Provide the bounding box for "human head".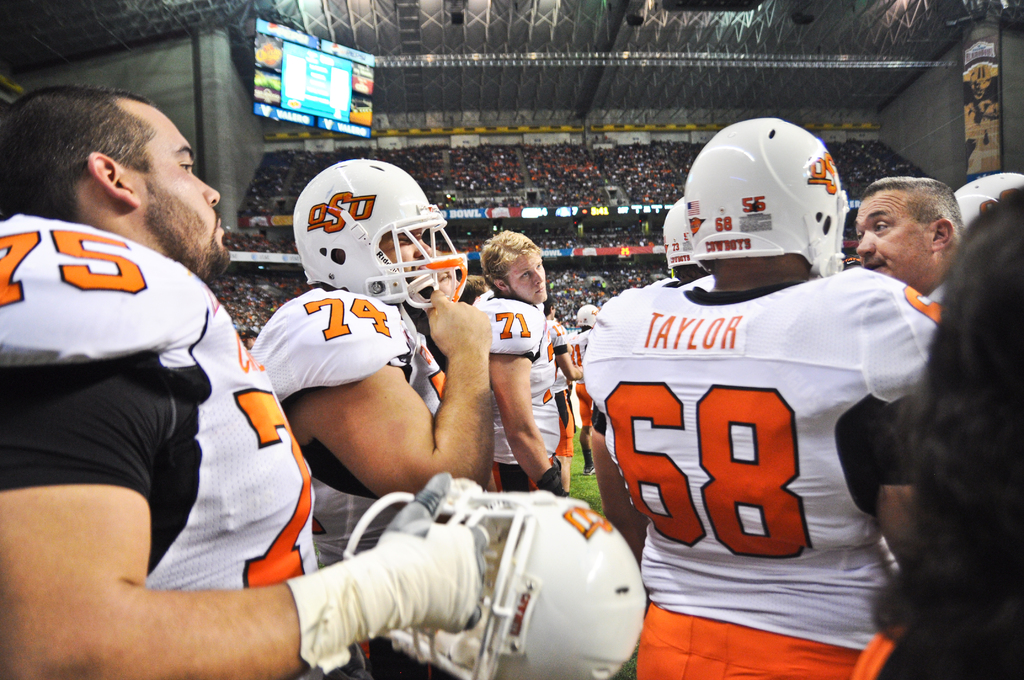
458, 276, 487, 304.
